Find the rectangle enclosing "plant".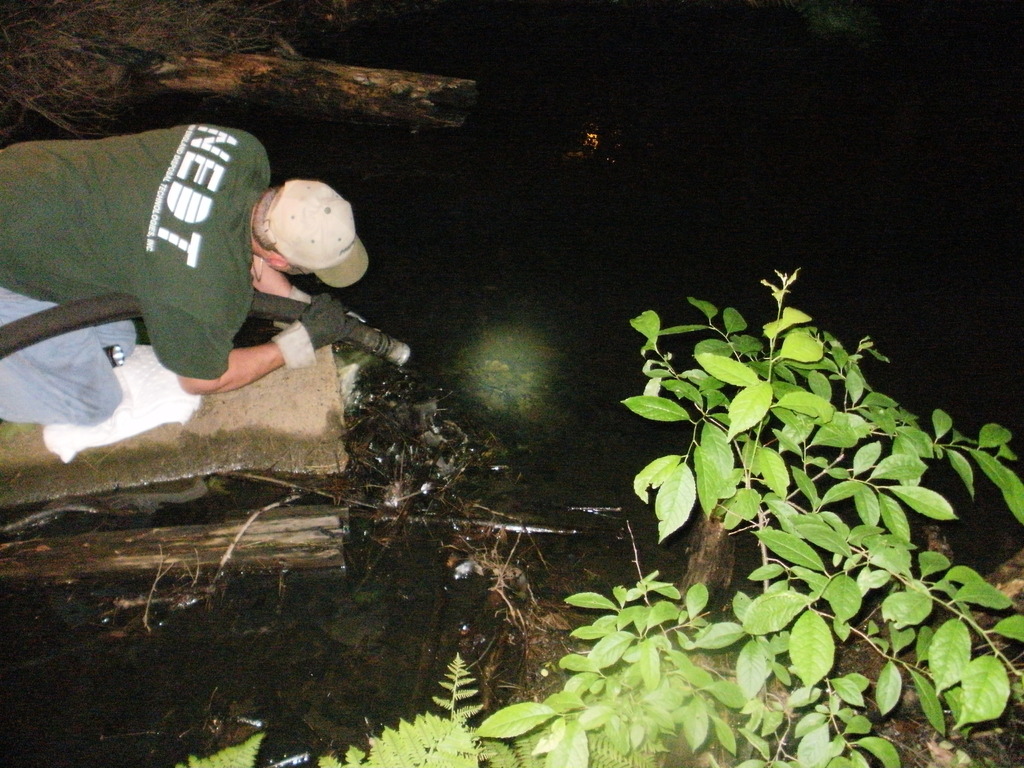
BBox(0, 0, 307, 142).
